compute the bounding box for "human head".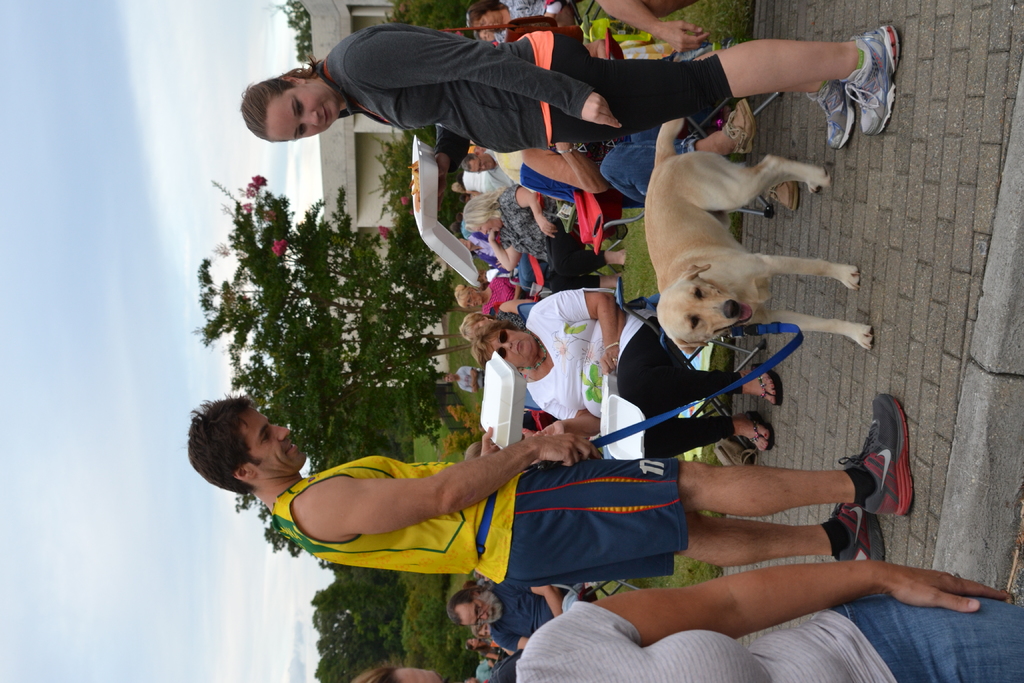
[454,283,482,309].
